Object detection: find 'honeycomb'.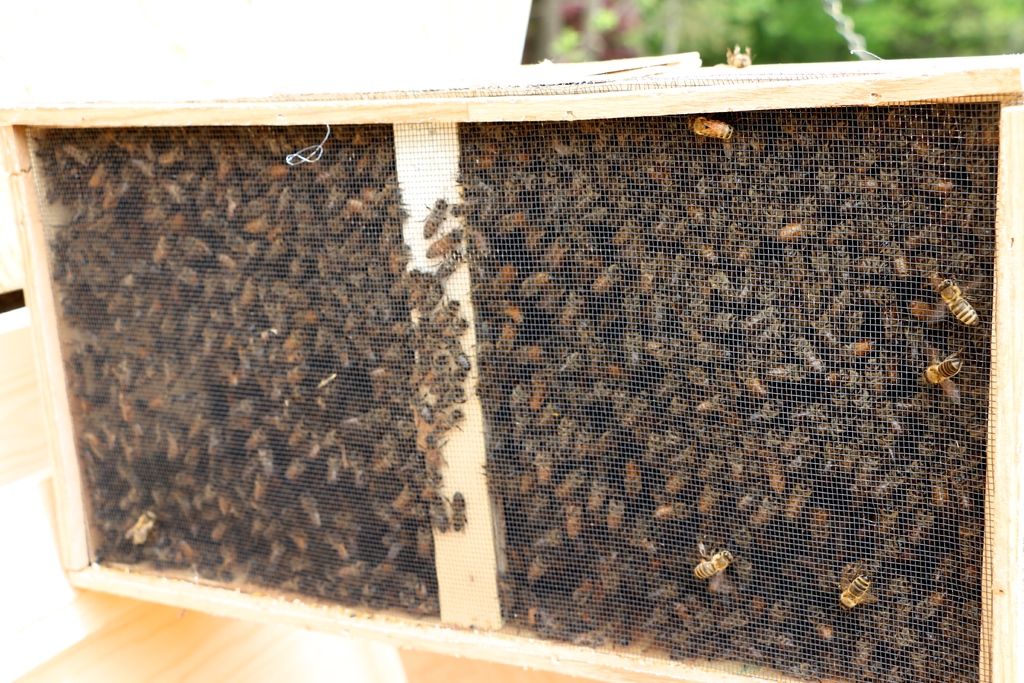
[34, 108, 996, 679].
